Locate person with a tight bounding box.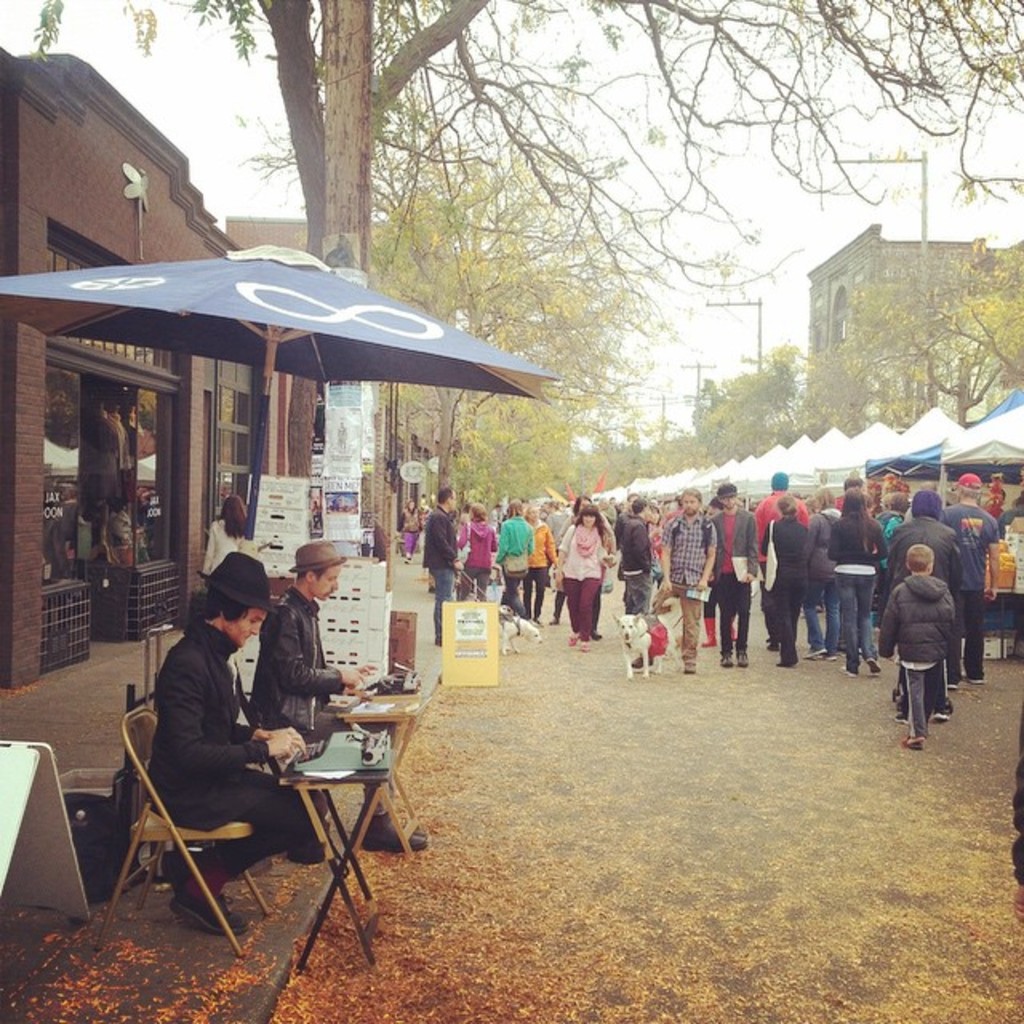
246:542:339:746.
